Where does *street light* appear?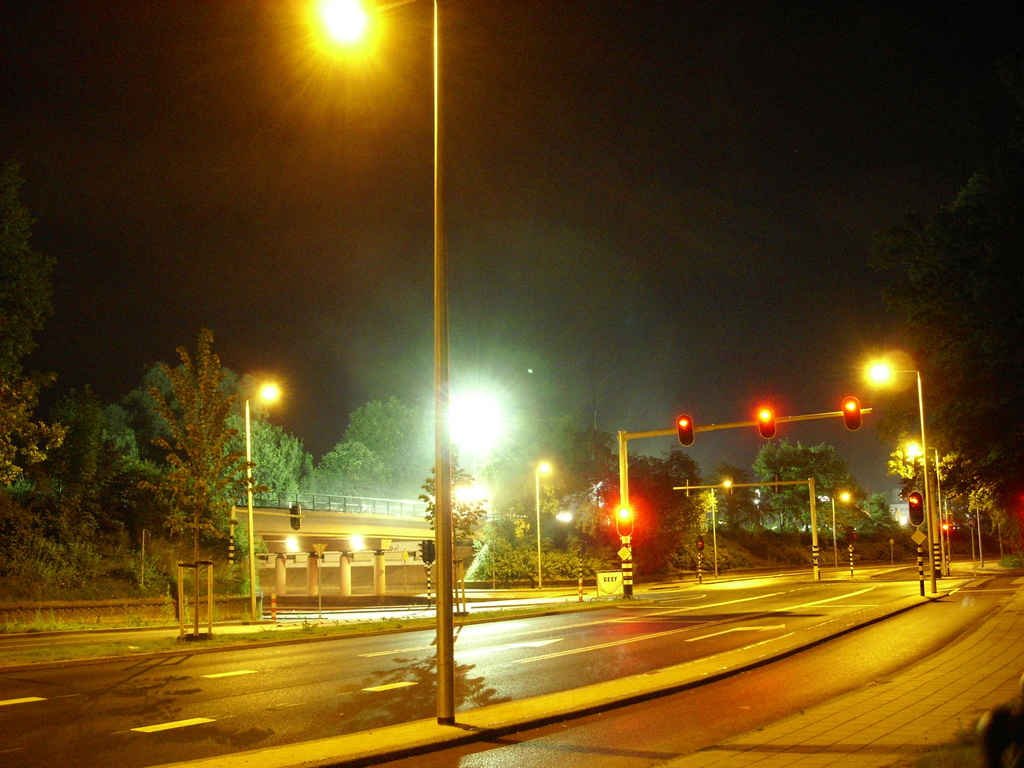
Appears at [x1=827, y1=487, x2=853, y2=573].
